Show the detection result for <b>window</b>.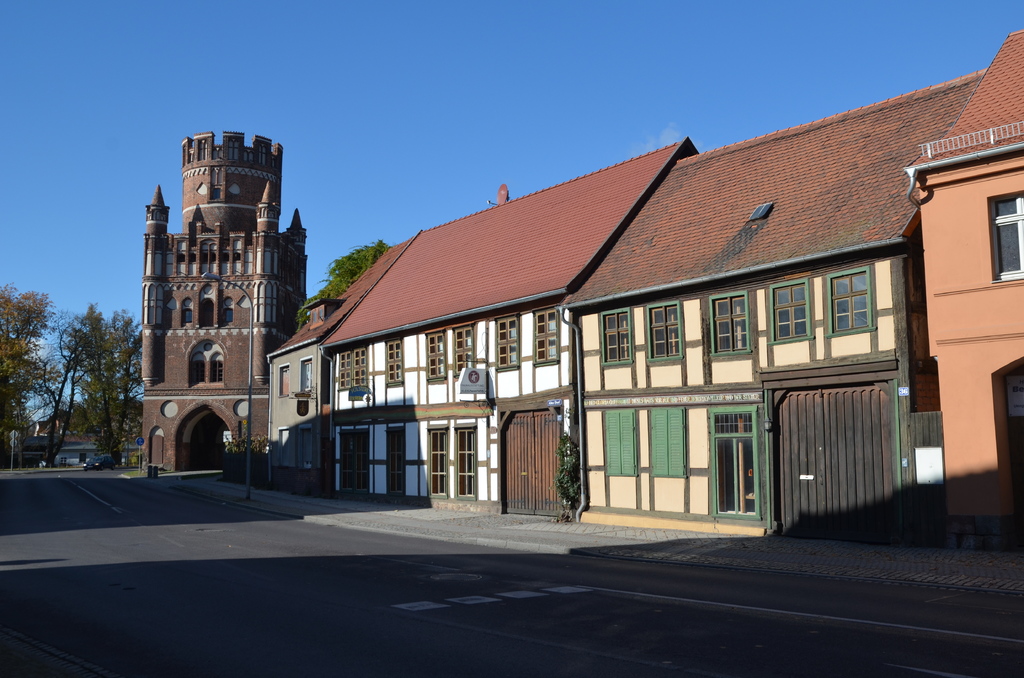
box(650, 298, 678, 365).
